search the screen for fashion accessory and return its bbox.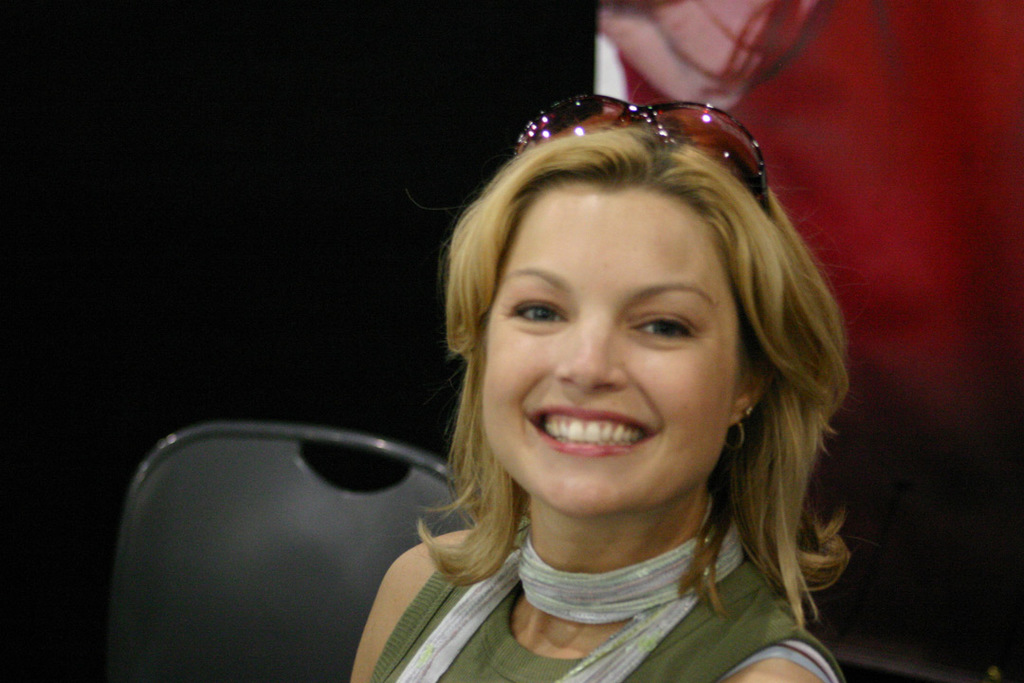
Found: <bbox>742, 399, 759, 418</bbox>.
